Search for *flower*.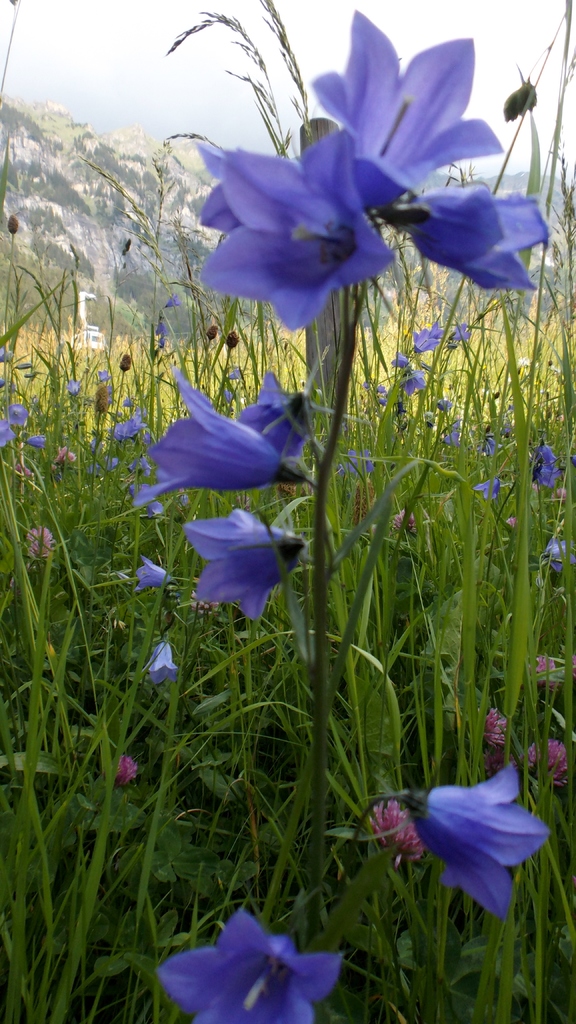
Found at (140,368,310,502).
